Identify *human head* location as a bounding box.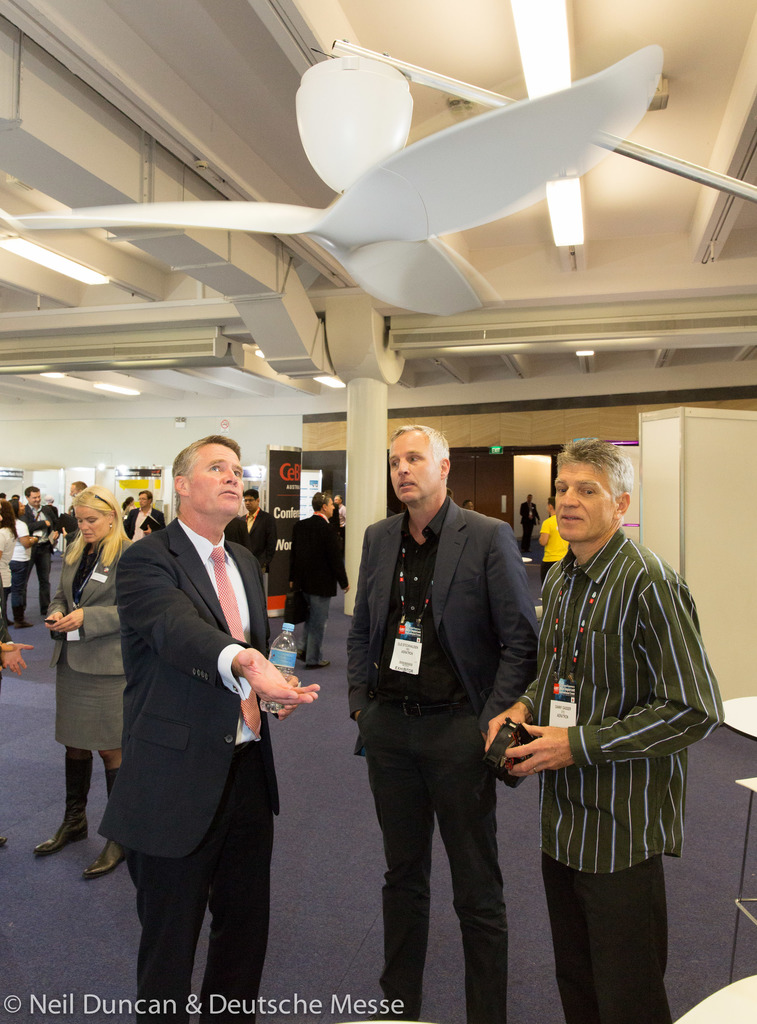
region(546, 497, 557, 516).
